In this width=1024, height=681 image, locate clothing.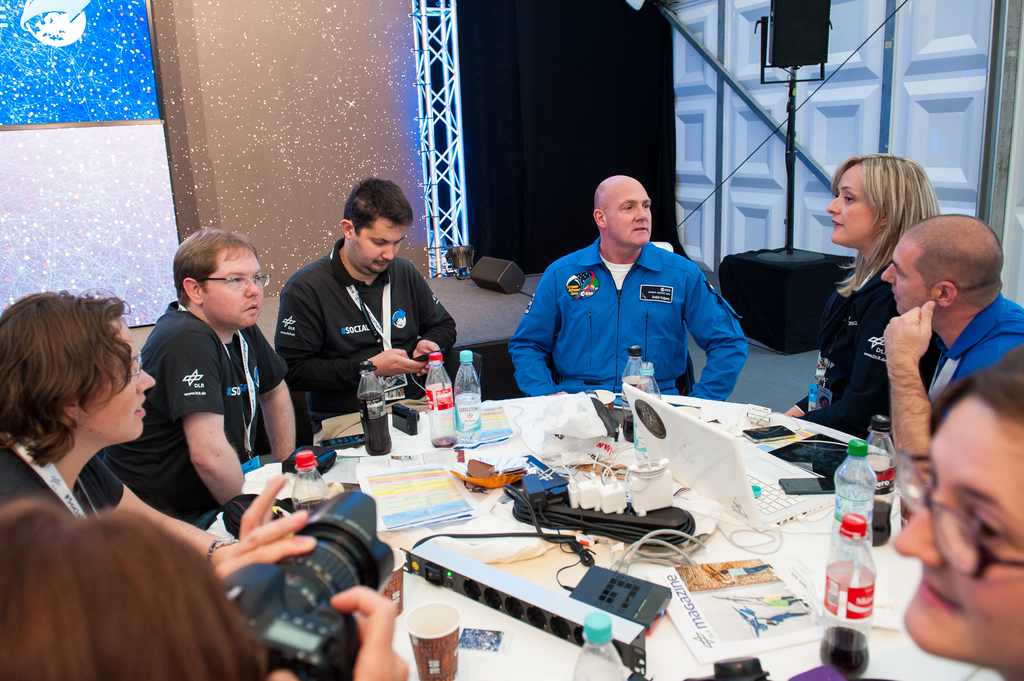
Bounding box: 0 435 125 513.
